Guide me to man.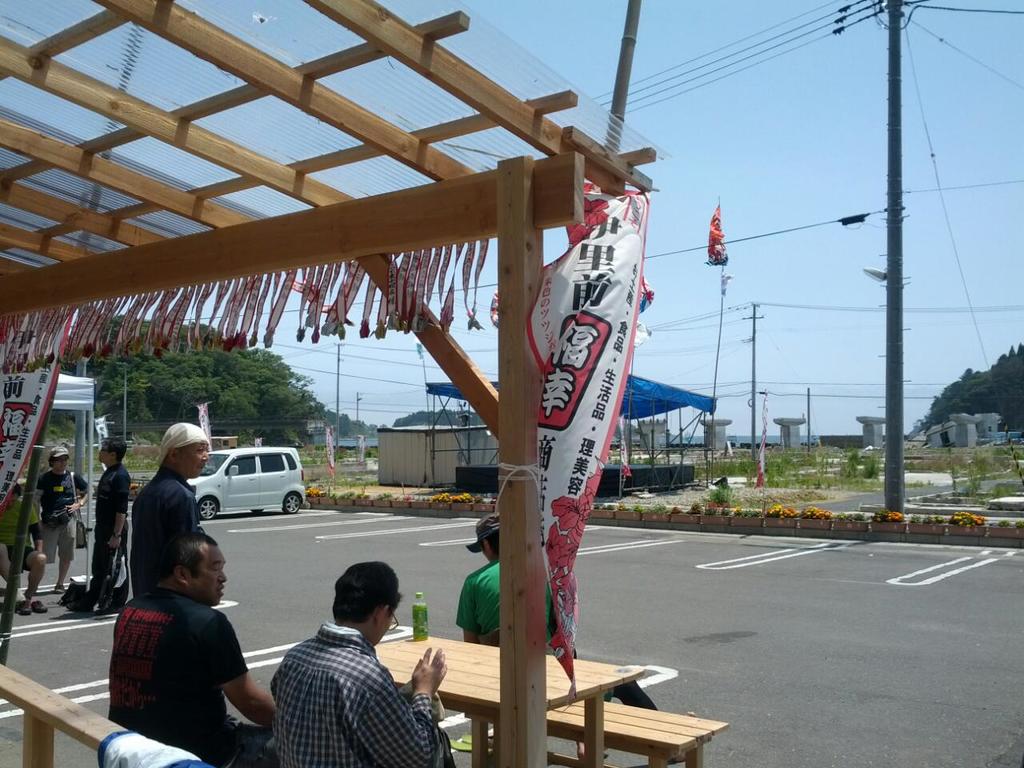
Guidance: {"left": 458, "top": 514, "right": 694, "bottom": 767}.
